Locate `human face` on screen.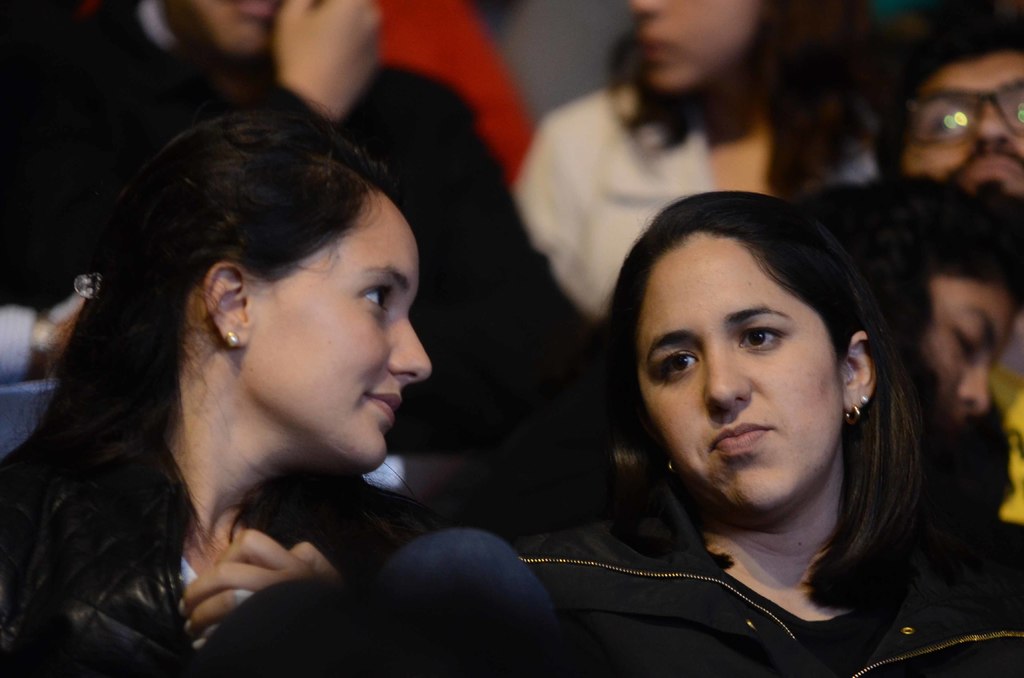
On screen at pyautogui.locateOnScreen(902, 72, 1023, 195).
